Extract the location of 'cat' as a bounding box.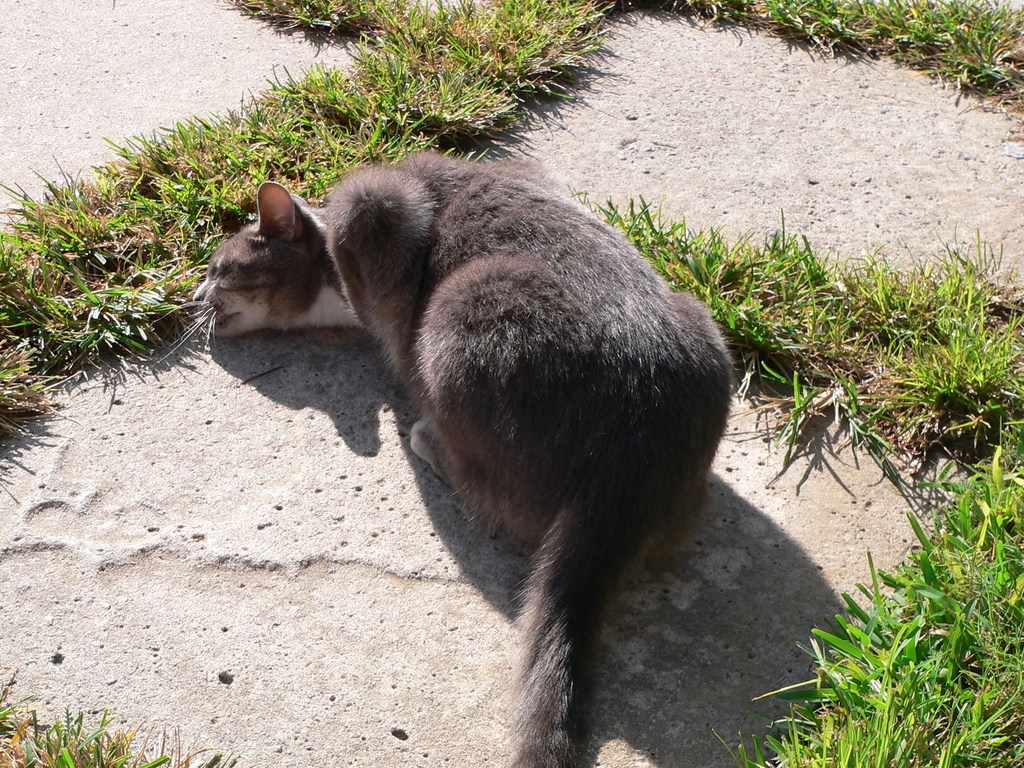
(145,143,746,767).
